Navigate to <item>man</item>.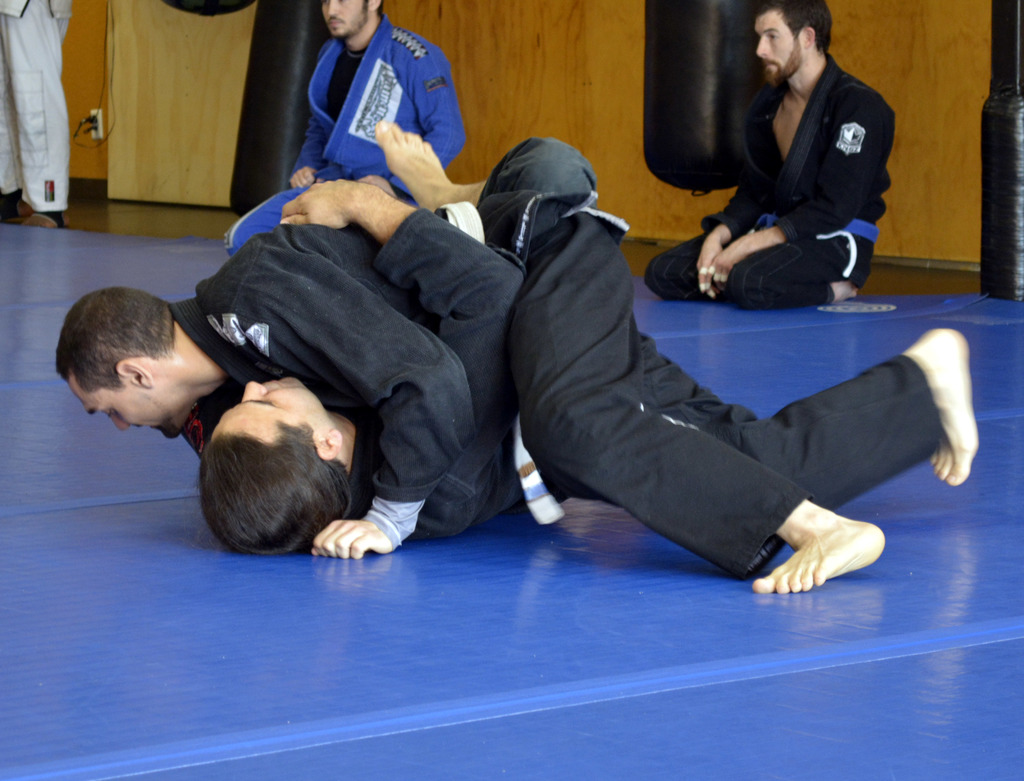
Navigation target: (222, 0, 470, 259).
